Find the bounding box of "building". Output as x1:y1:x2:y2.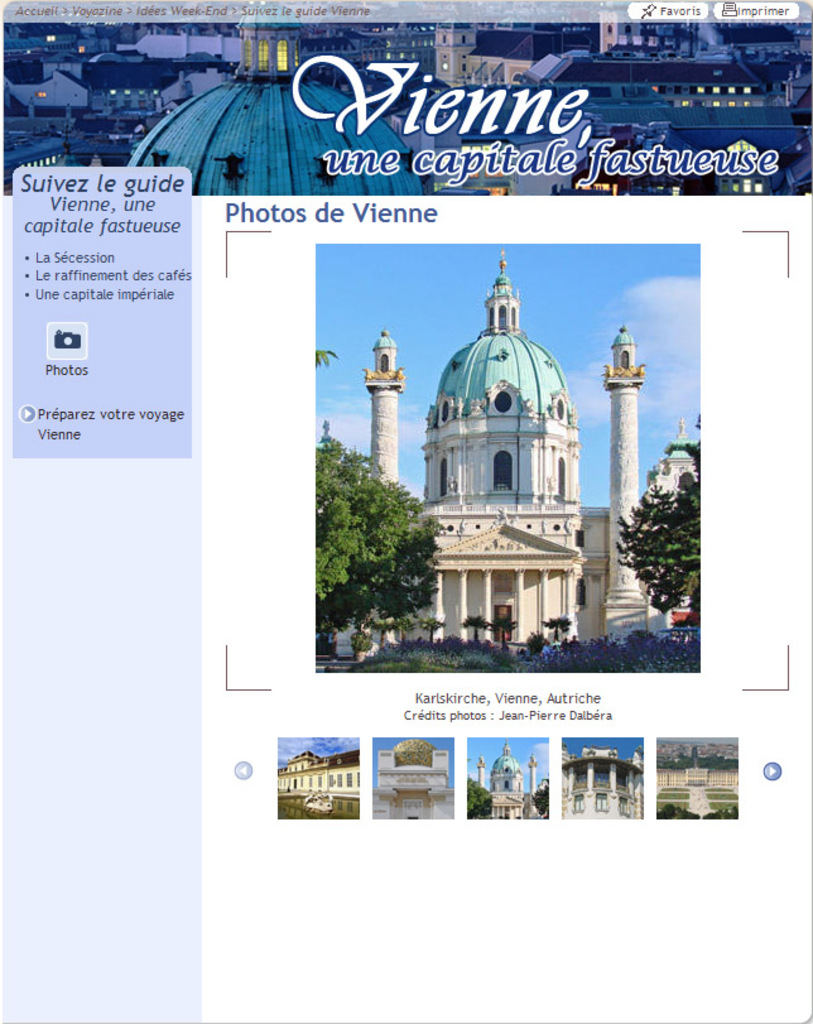
463:736:549:822.
